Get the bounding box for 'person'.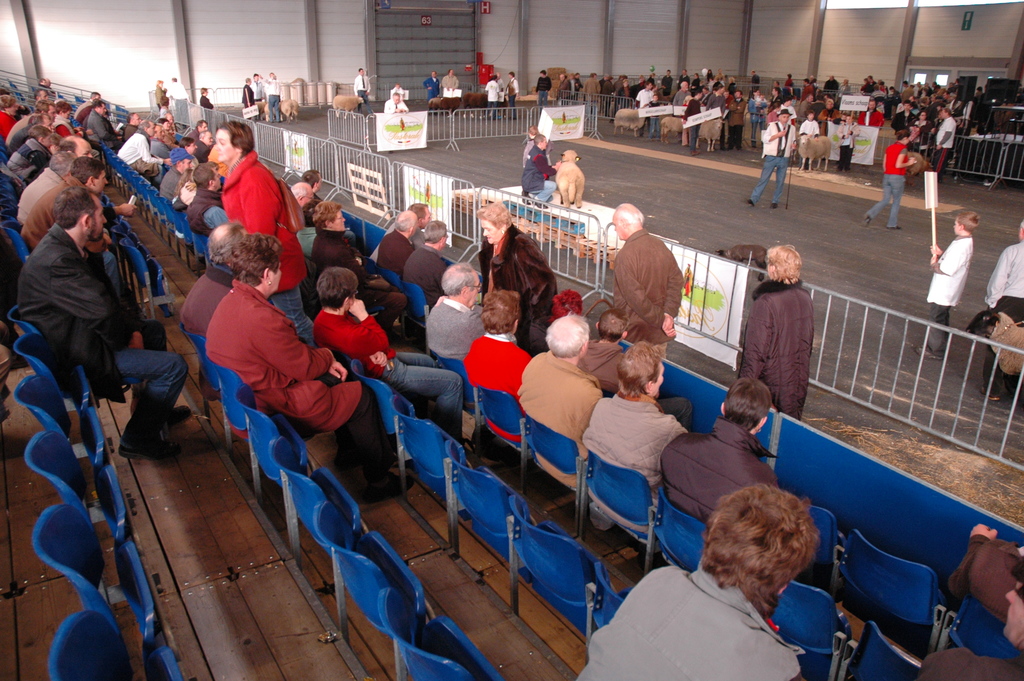
727 91 748 149.
